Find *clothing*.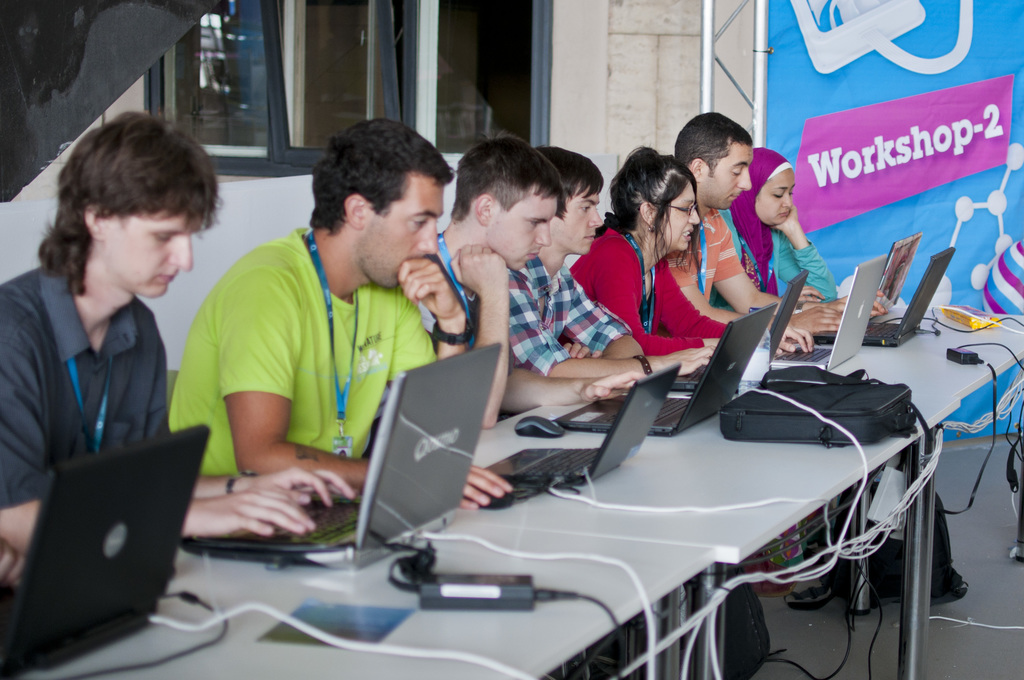
bbox=(570, 224, 727, 346).
